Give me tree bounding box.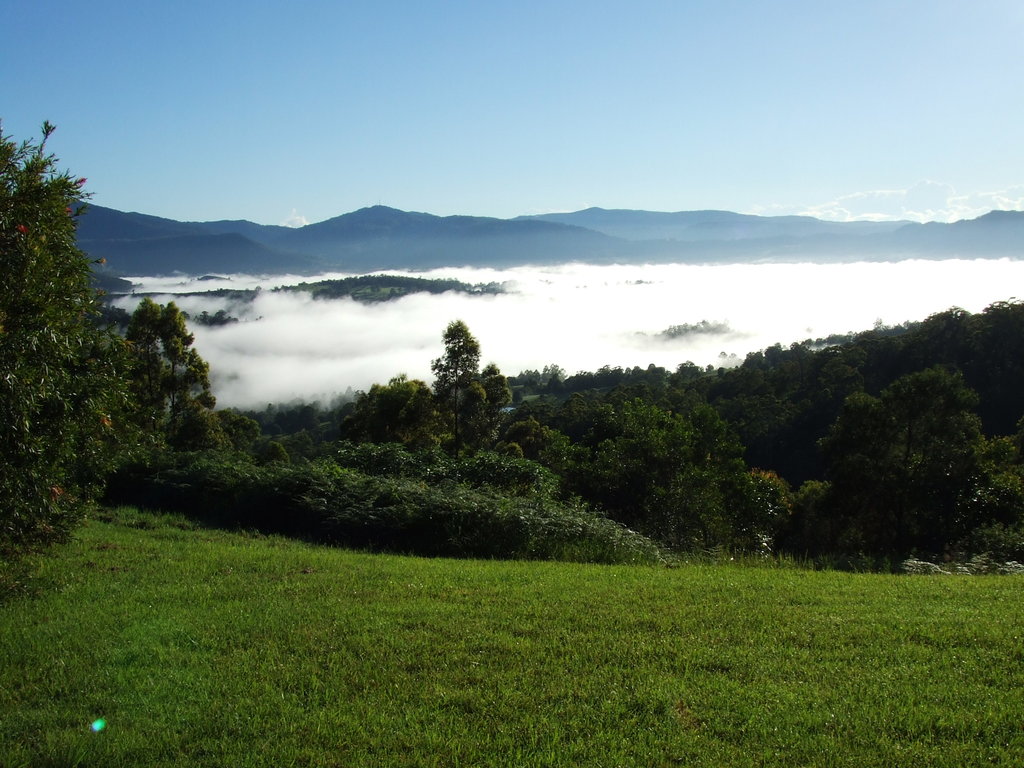
rect(472, 356, 509, 442).
